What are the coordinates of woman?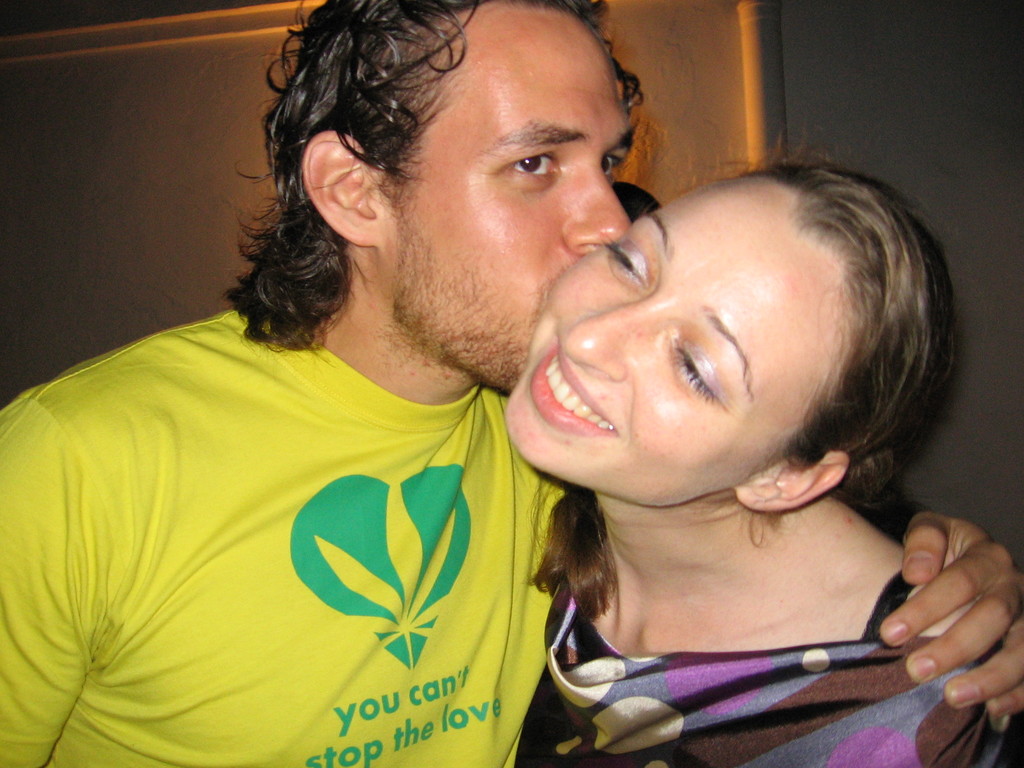
[x1=408, y1=100, x2=1020, y2=767].
